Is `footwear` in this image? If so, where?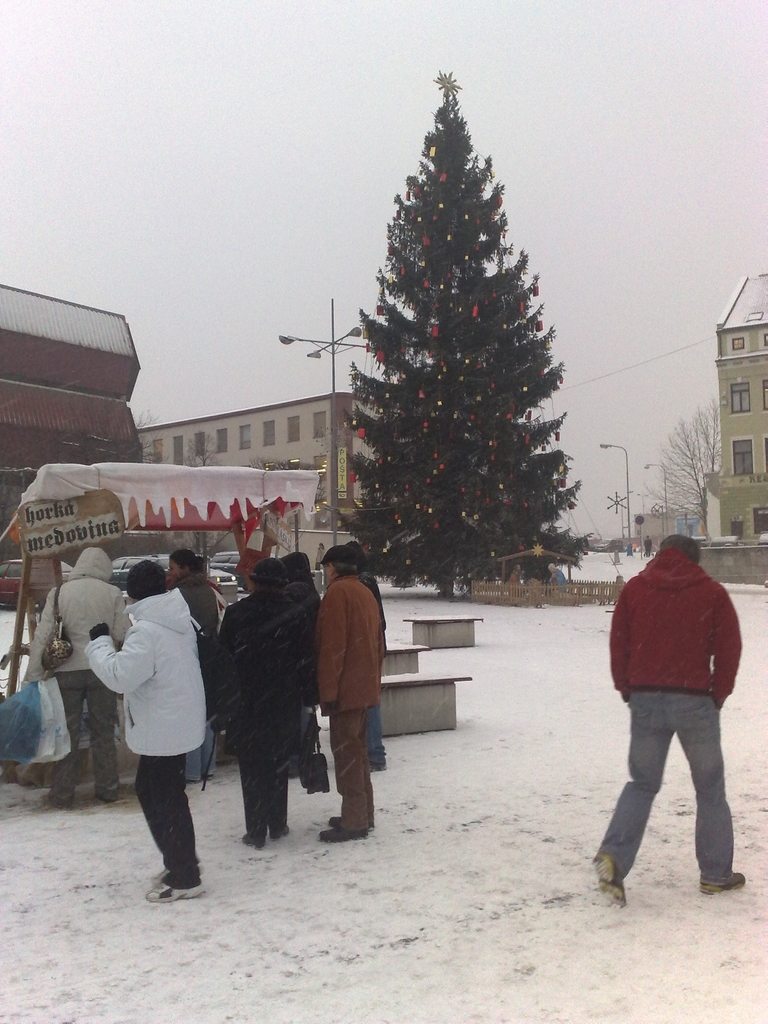
Yes, at <region>702, 870, 746, 893</region>.
